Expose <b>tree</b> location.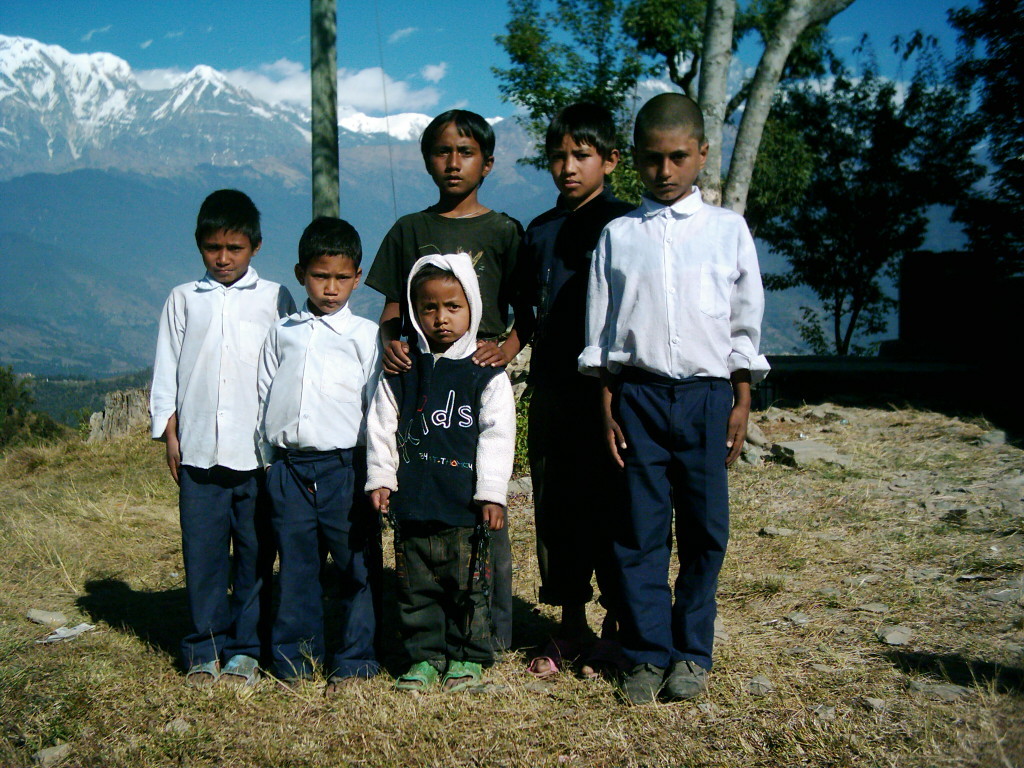
Exposed at 744/32/991/353.
